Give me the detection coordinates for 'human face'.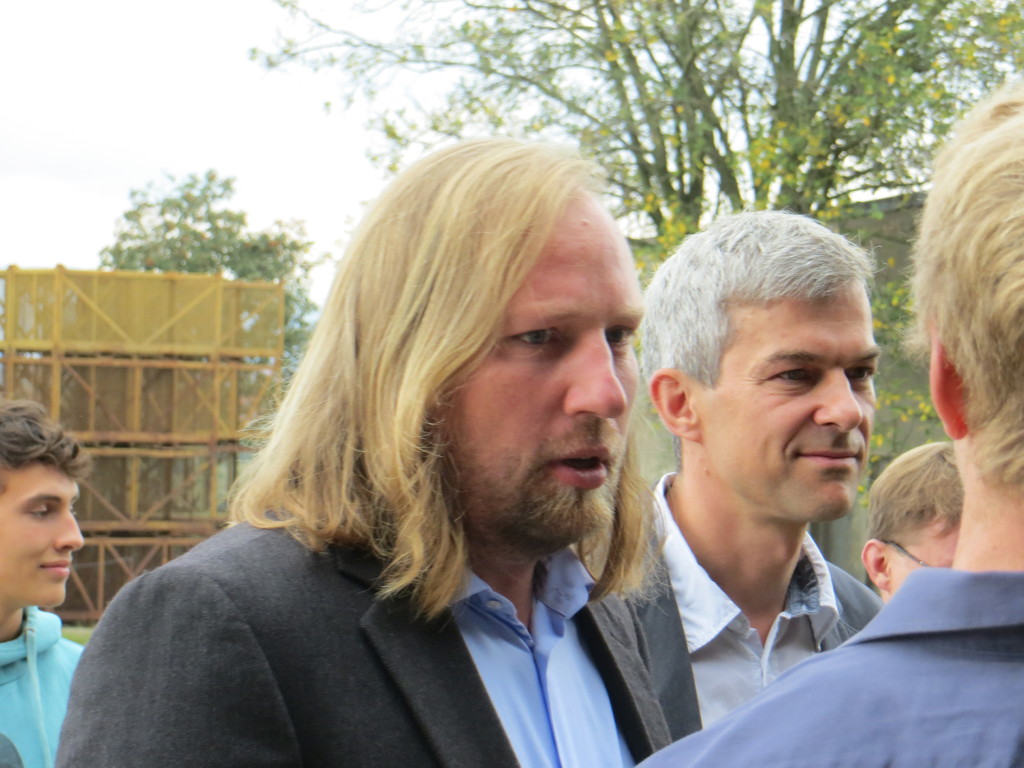
locate(422, 187, 644, 550).
